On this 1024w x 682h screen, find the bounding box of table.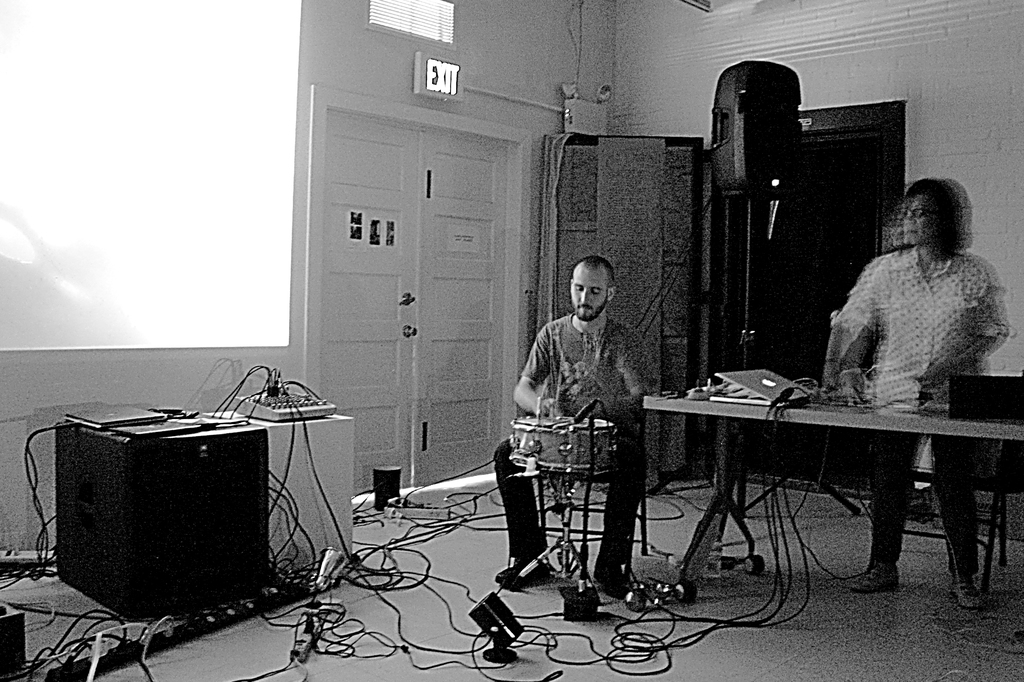
Bounding box: [51, 421, 269, 623].
